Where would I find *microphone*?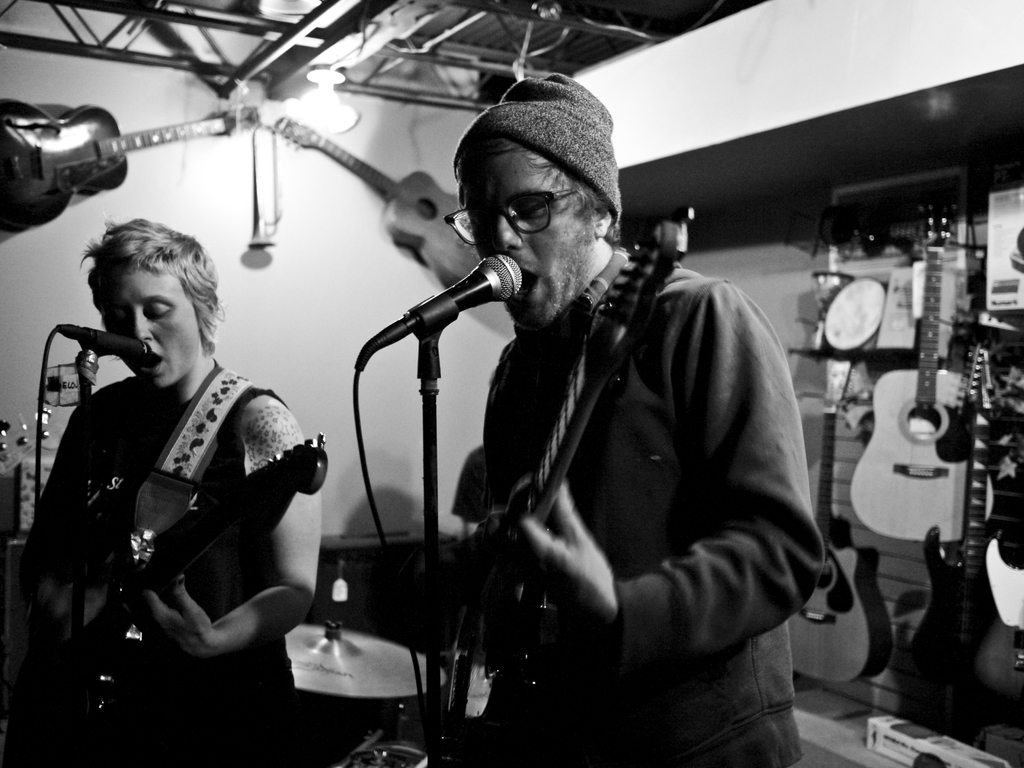
At bbox(346, 248, 525, 388).
